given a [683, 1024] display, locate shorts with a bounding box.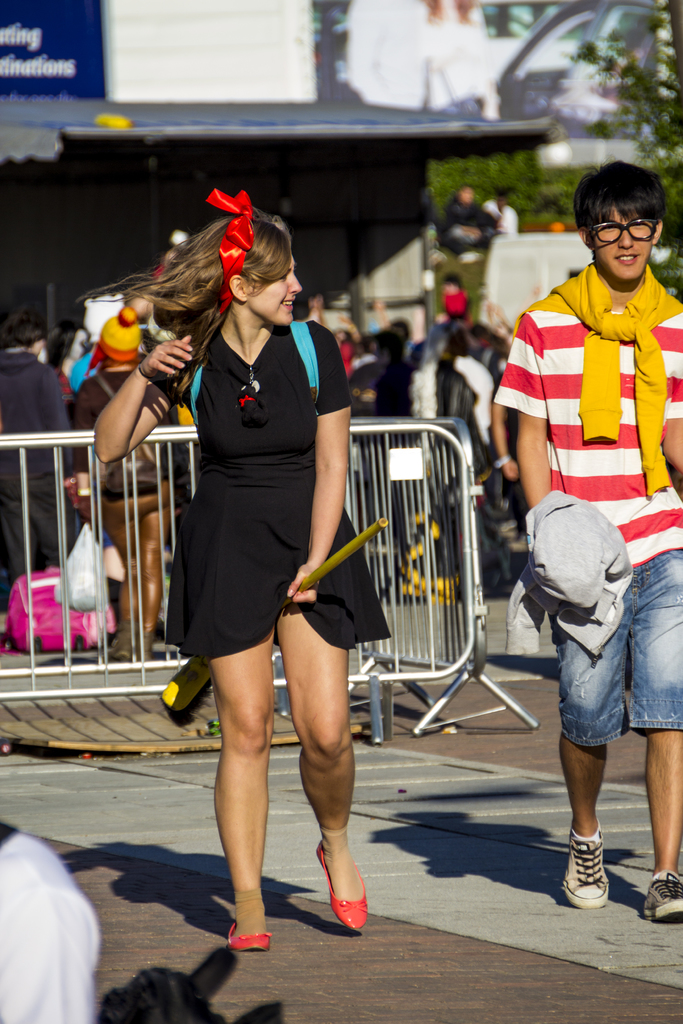
Located: {"left": 555, "top": 556, "right": 682, "bottom": 747}.
